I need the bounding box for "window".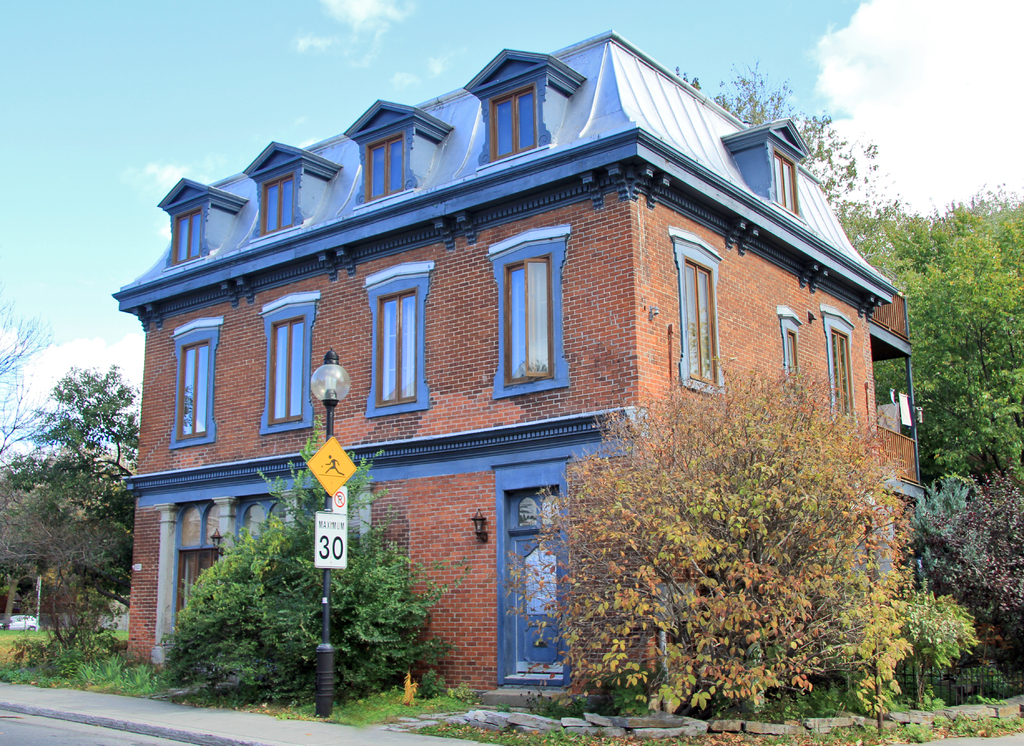
Here it is: pyautogui.locateOnScreen(829, 326, 848, 414).
